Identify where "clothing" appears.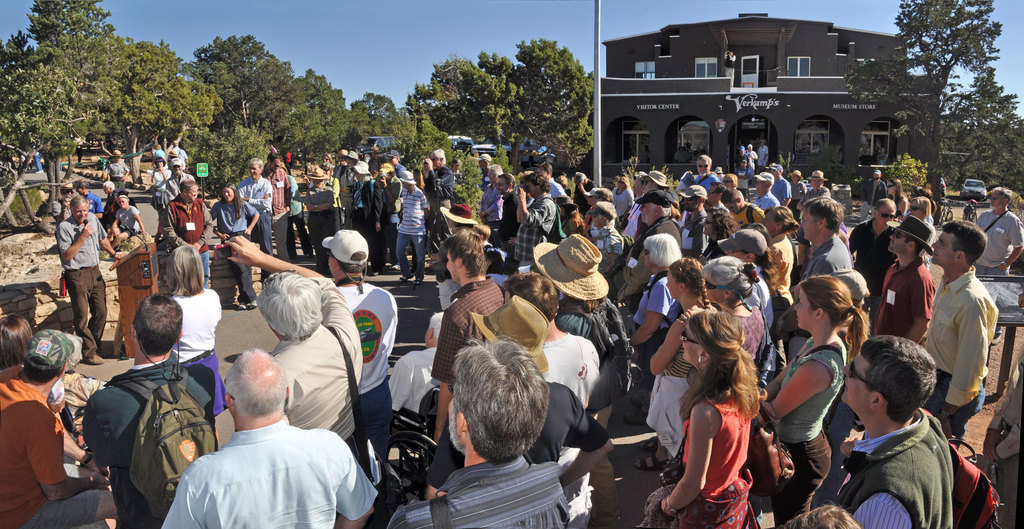
Appears at (left=385, top=346, right=438, bottom=420).
